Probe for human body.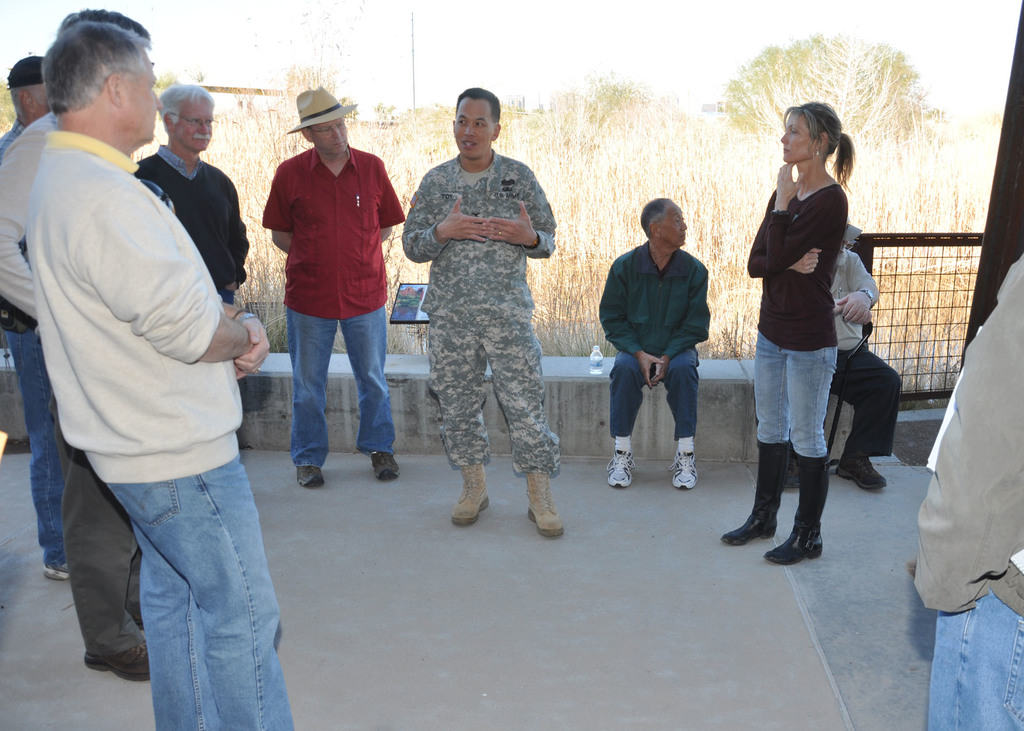
Probe result: l=717, t=95, r=847, b=566.
